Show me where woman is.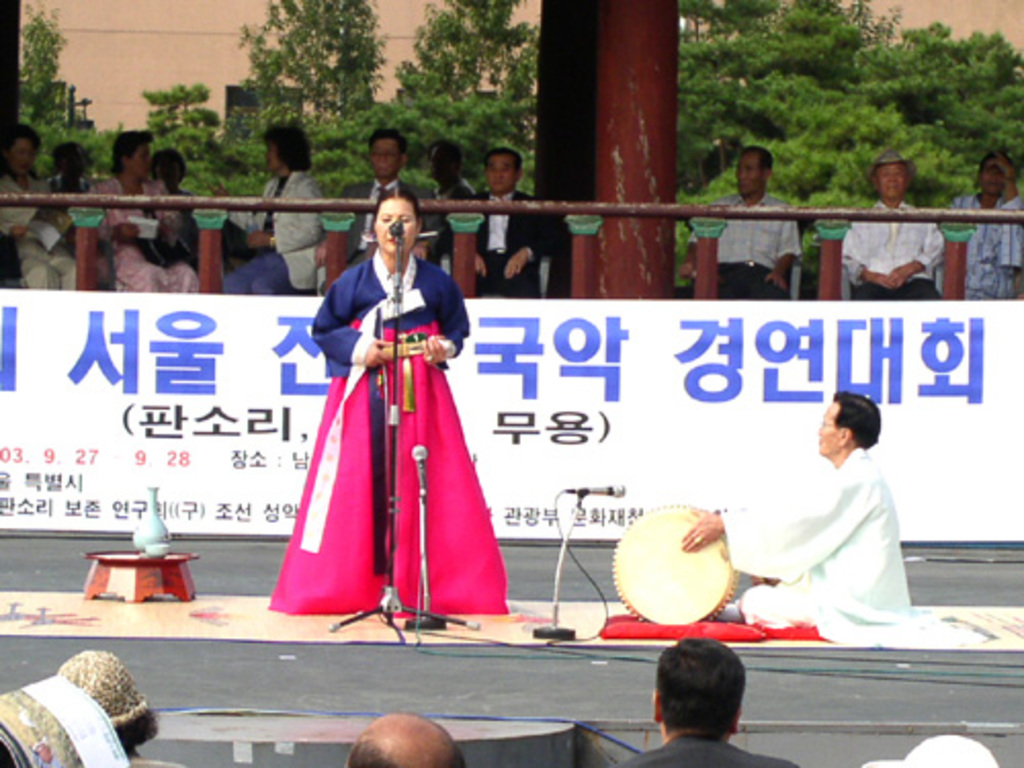
woman is at x1=266, y1=172, x2=506, y2=618.
